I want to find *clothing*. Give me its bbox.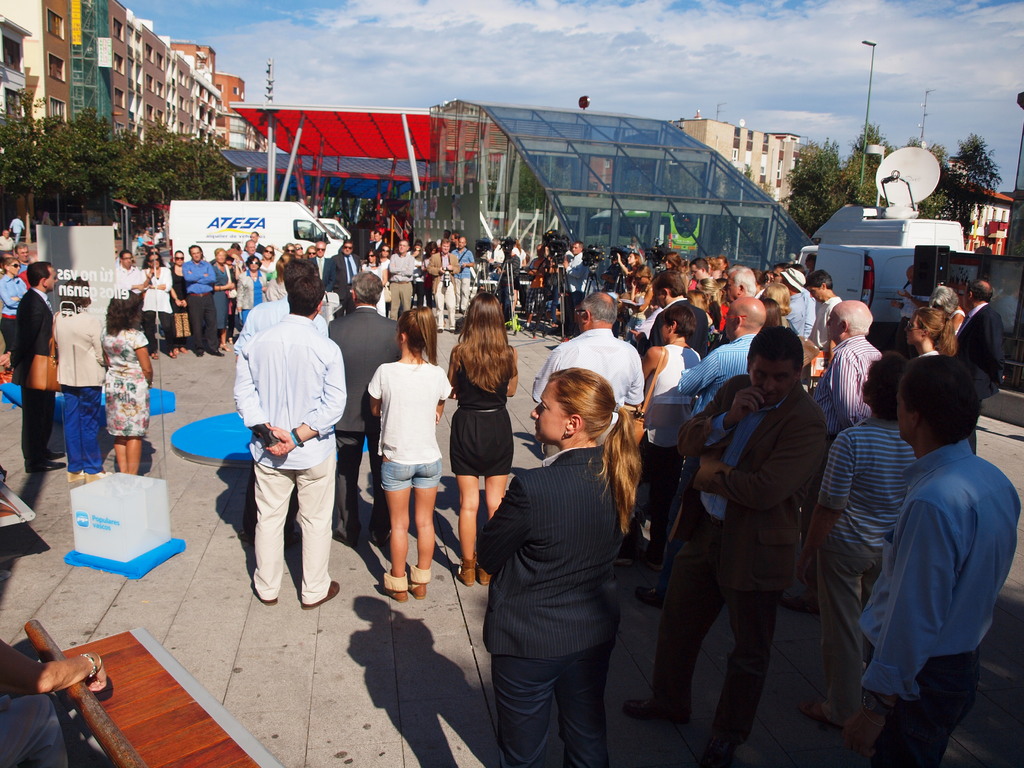
(92,323,152,433).
